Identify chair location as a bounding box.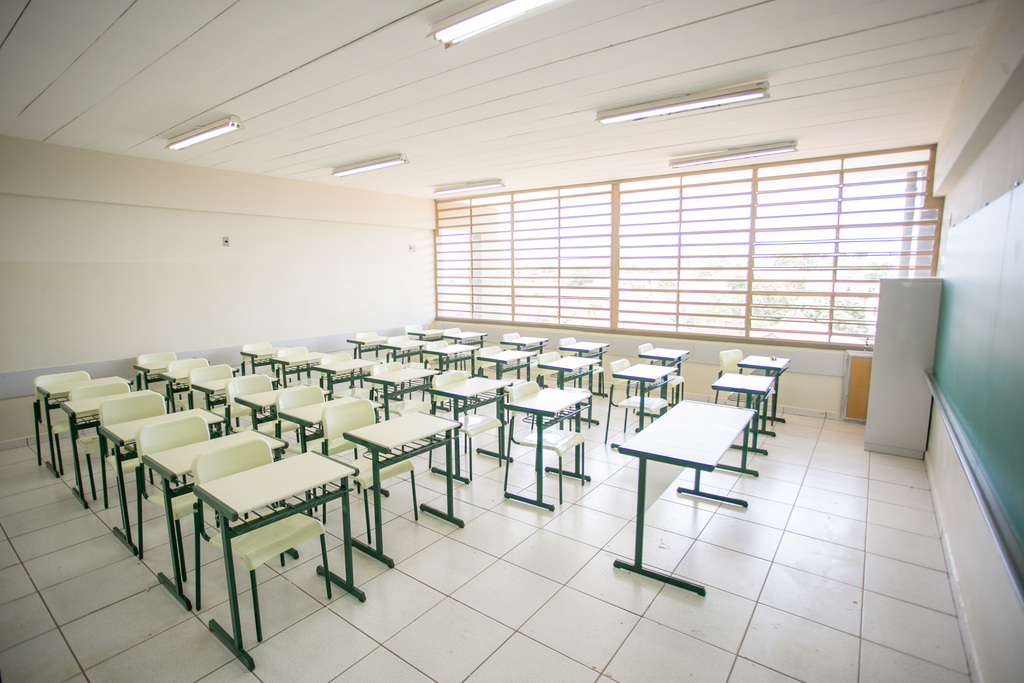
(430,368,504,481).
